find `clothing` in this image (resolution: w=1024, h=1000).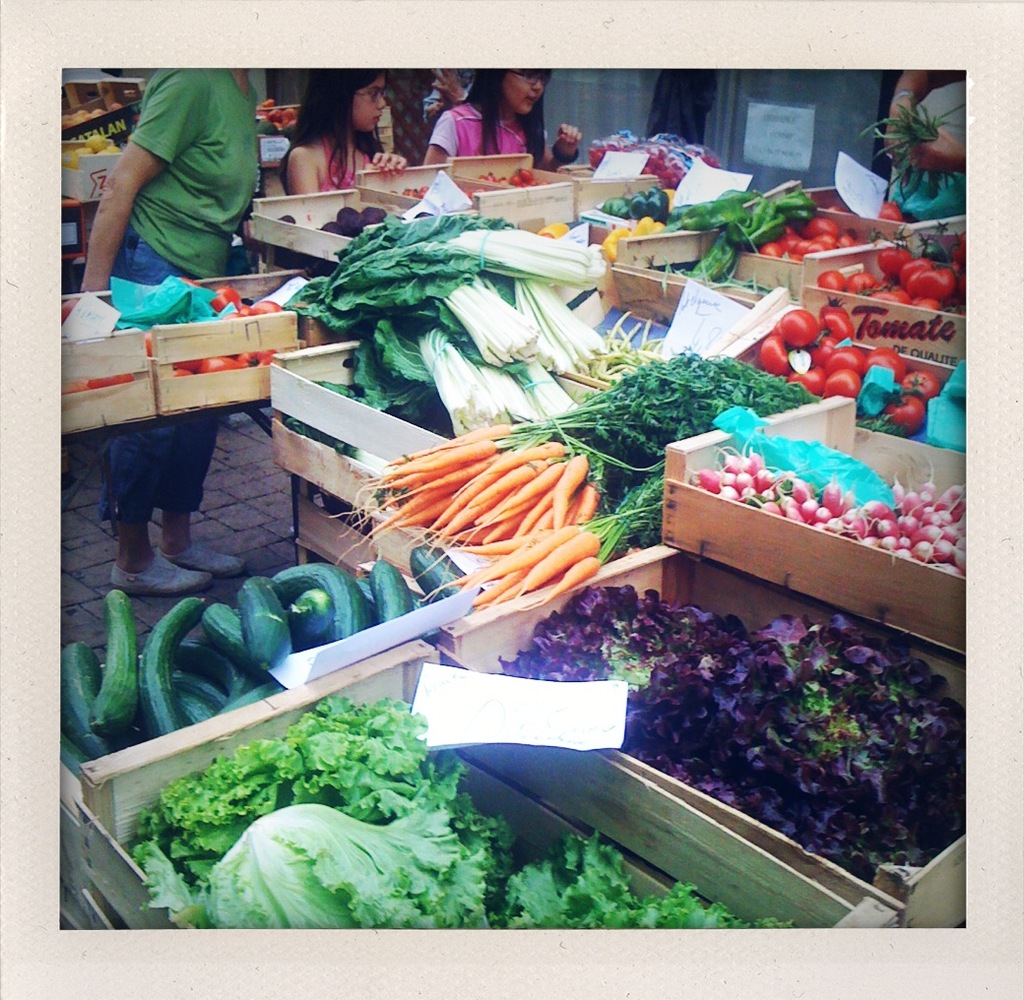
select_region(383, 66, 474, 172).
